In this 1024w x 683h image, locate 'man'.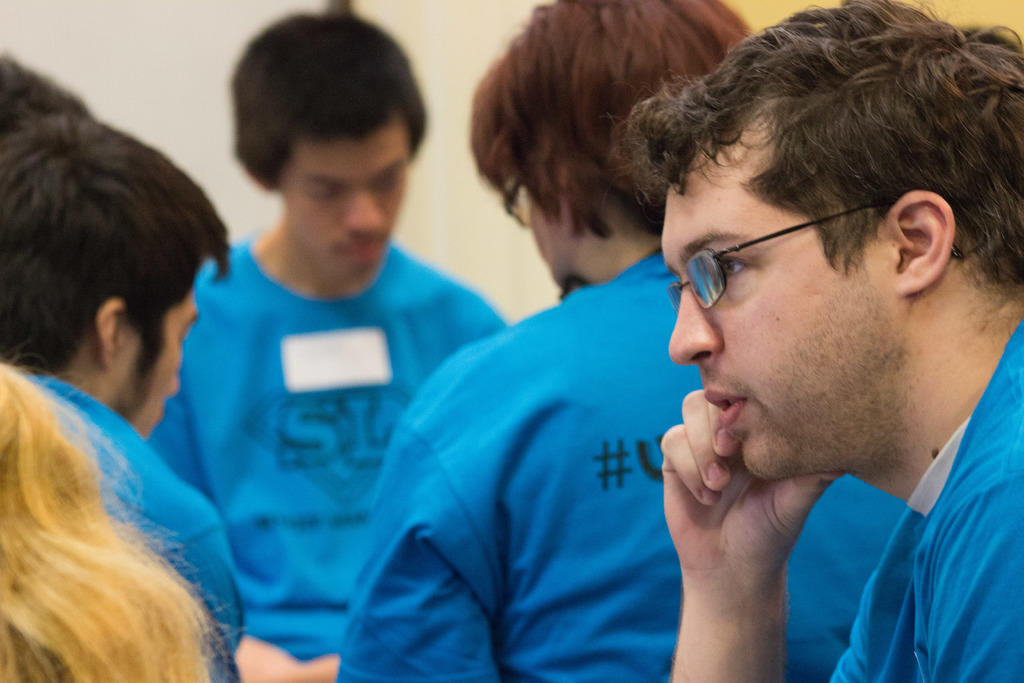
Bounding box: <region>0, 105, 247, 682</region>.
